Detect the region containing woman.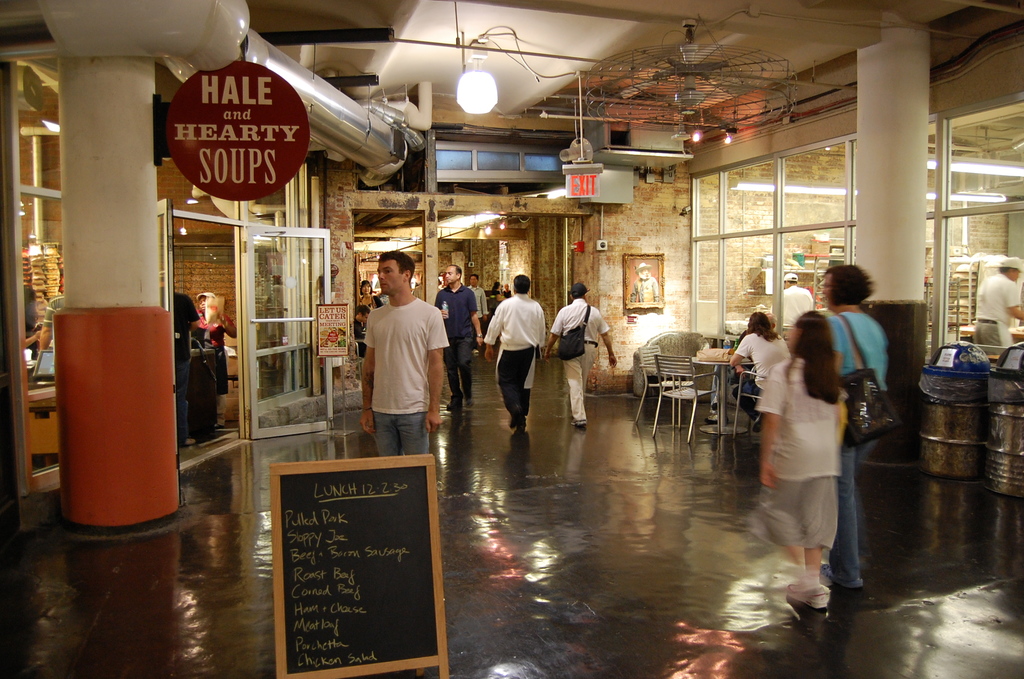
bbox=(22, 286, 39, 361).
